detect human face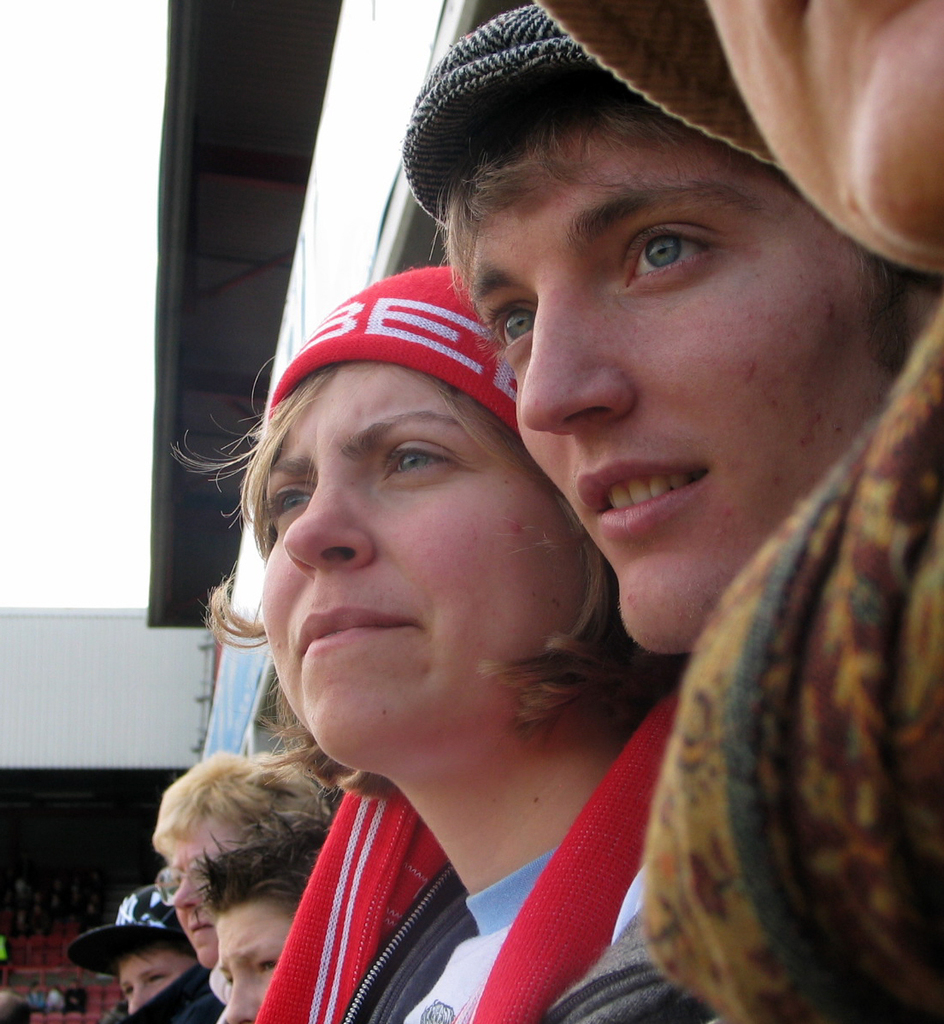
(708,0,943,274)
